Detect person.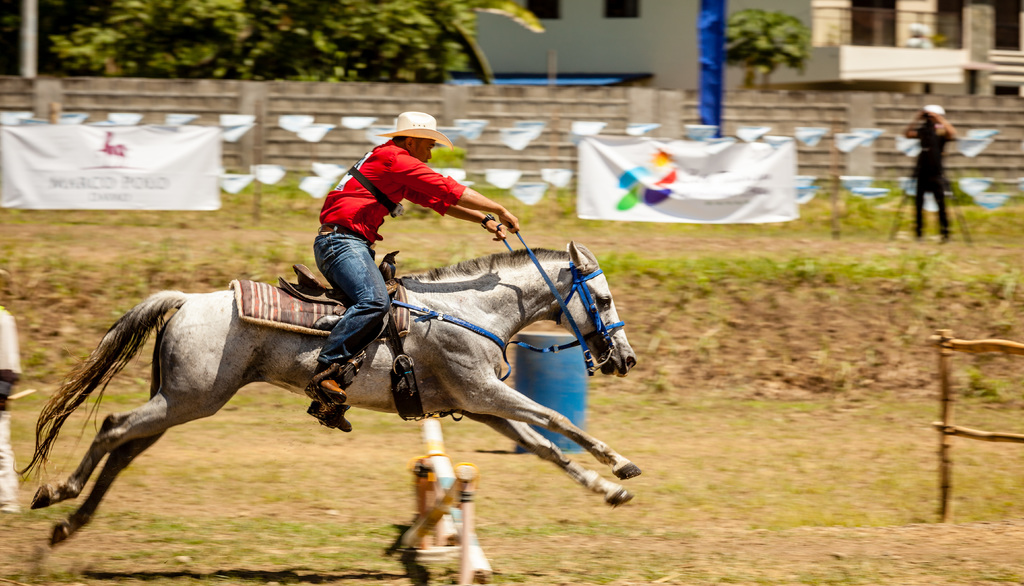
Detected at locate(900, 98, 966, 240).
